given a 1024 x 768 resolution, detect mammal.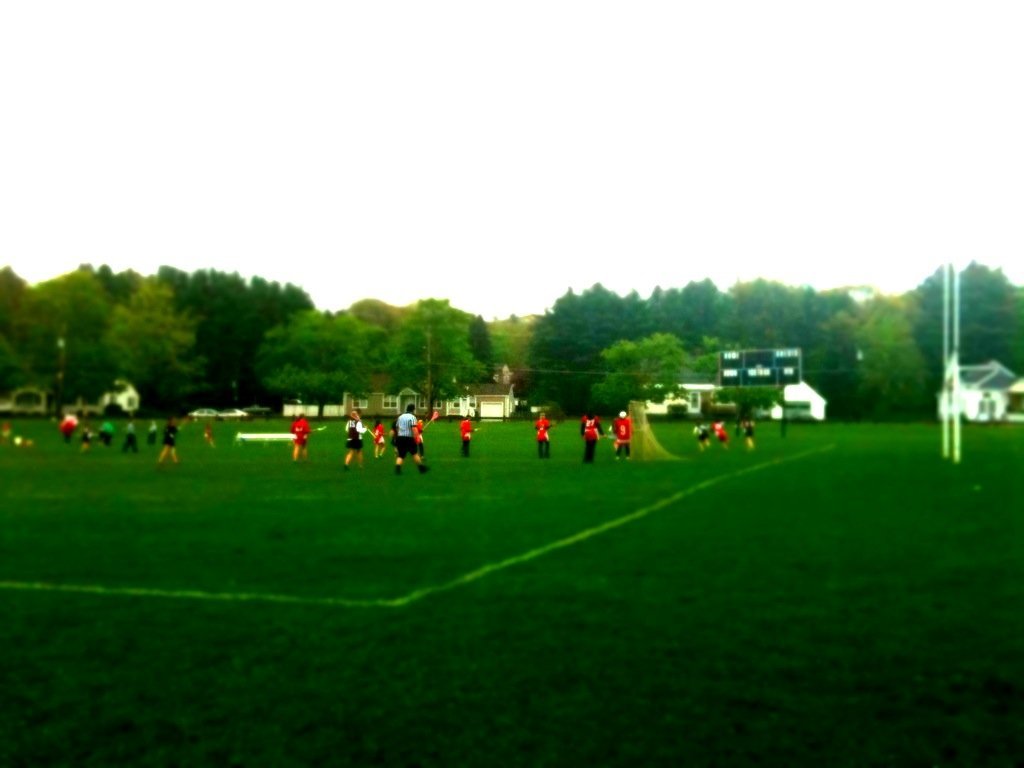
460,415,479,450.
